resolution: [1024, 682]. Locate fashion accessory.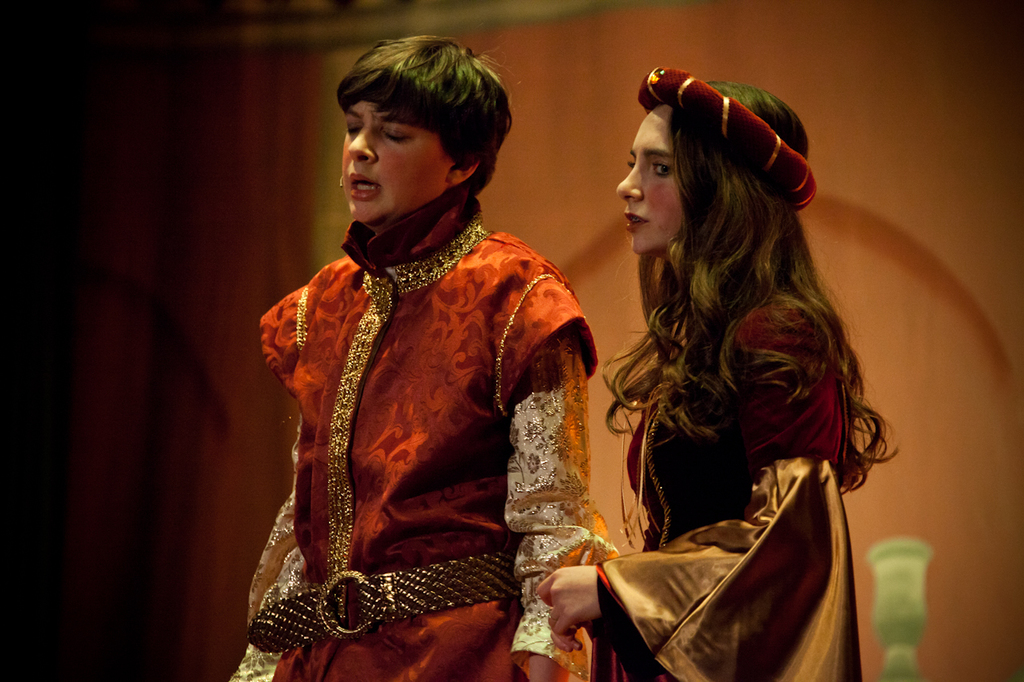
locate(241, 551, 522, 654).
